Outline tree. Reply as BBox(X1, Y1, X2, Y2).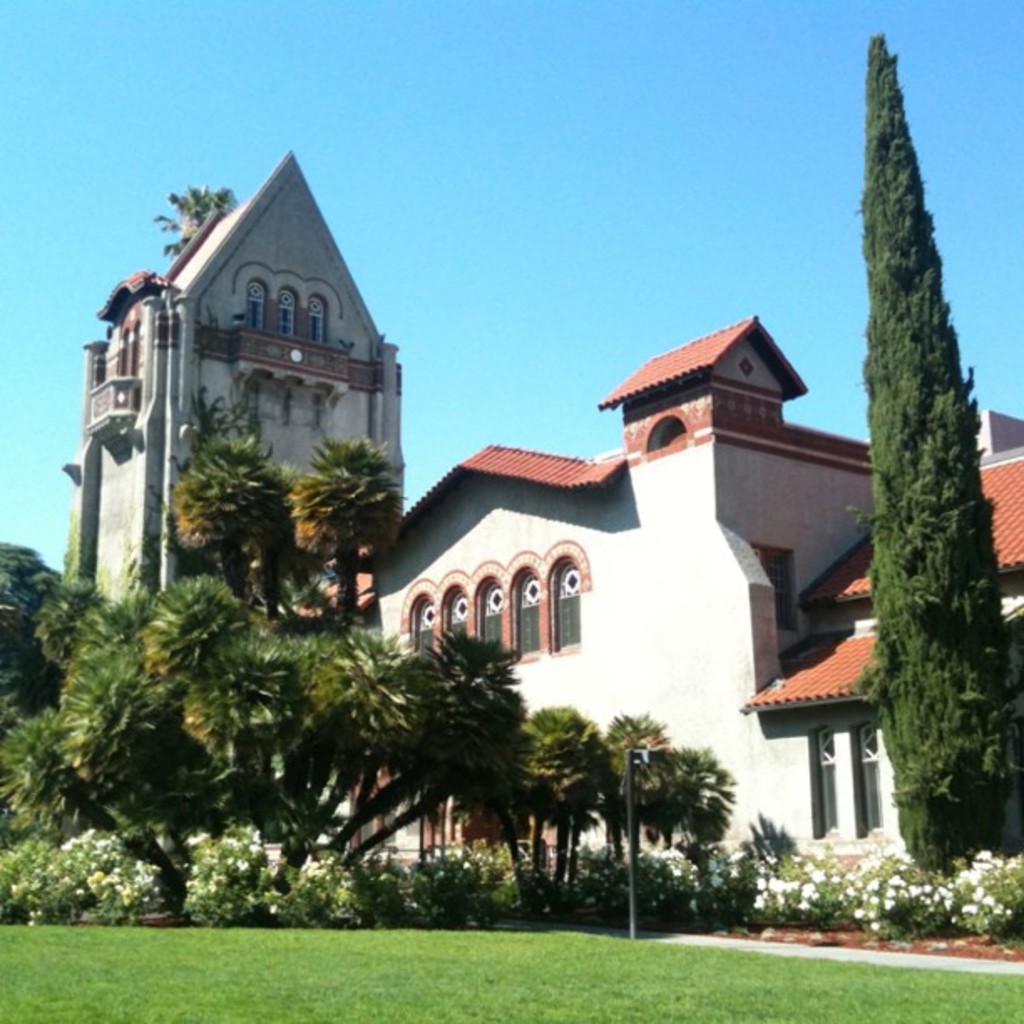
BBox(137, 576, 261, 852).
